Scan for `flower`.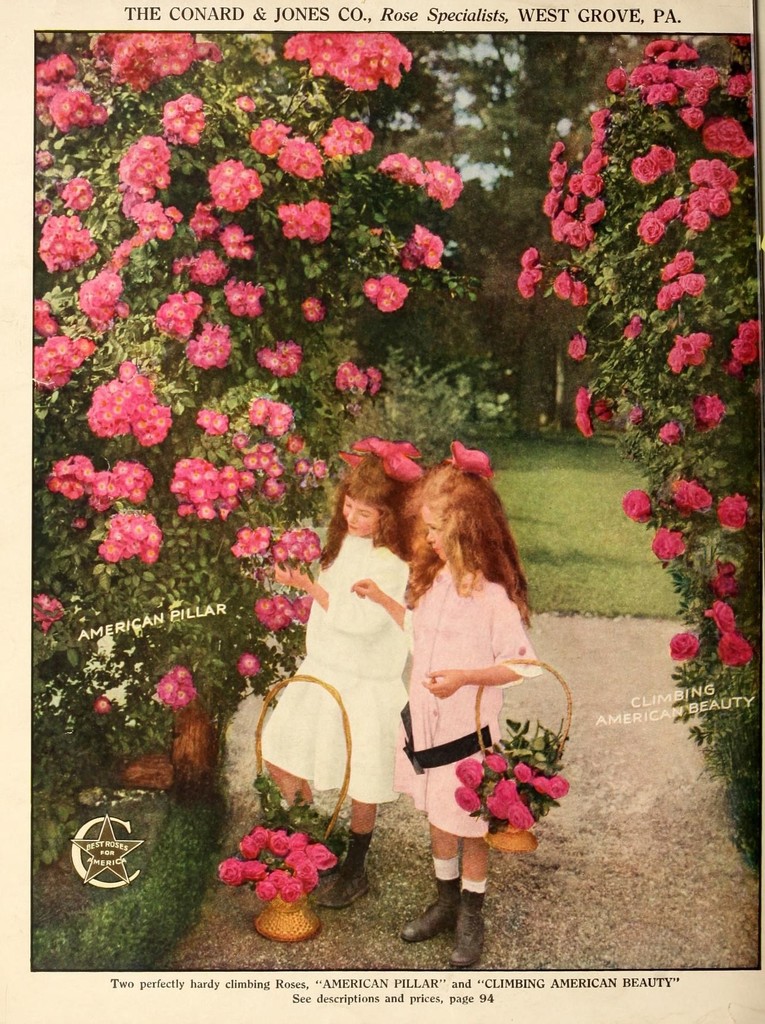
Scan result: 340 354 405 399.
